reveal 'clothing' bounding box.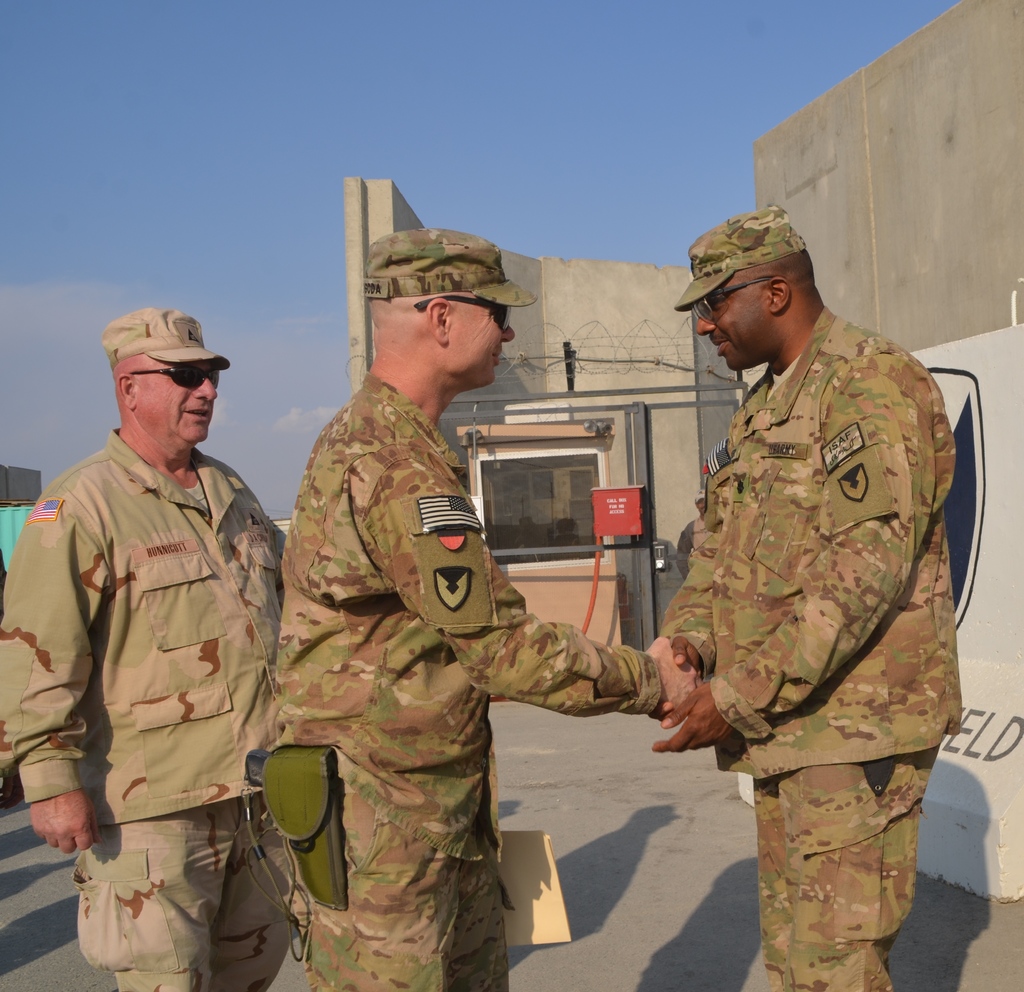
Revealed: l=0, t=422, r=293, b=991.
